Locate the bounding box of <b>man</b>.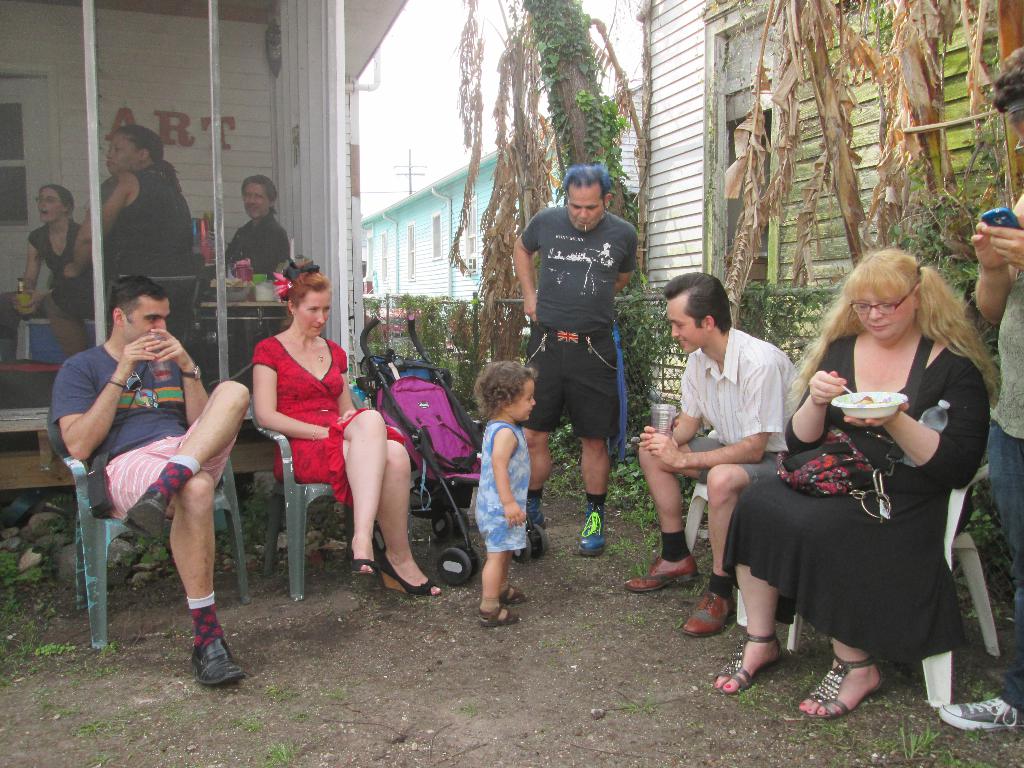
Bounding box: left=623, top=271, right=800, bottom=633.
